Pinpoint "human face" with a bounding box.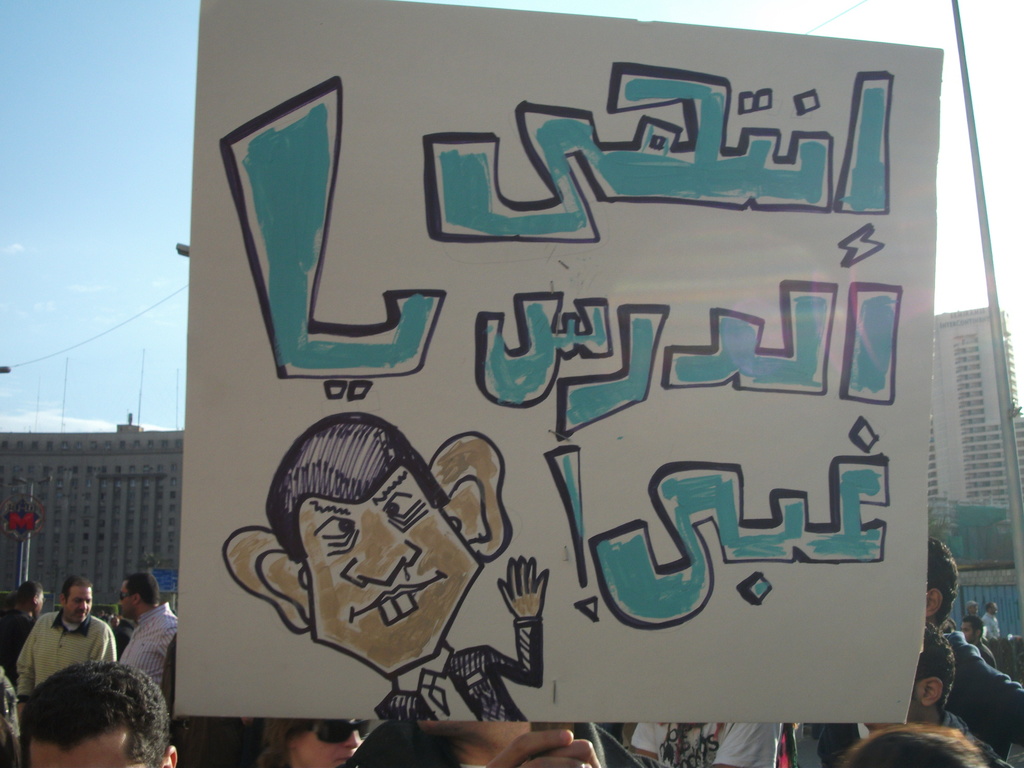
[x1=35, y1=590, x2=45, y2=614].
